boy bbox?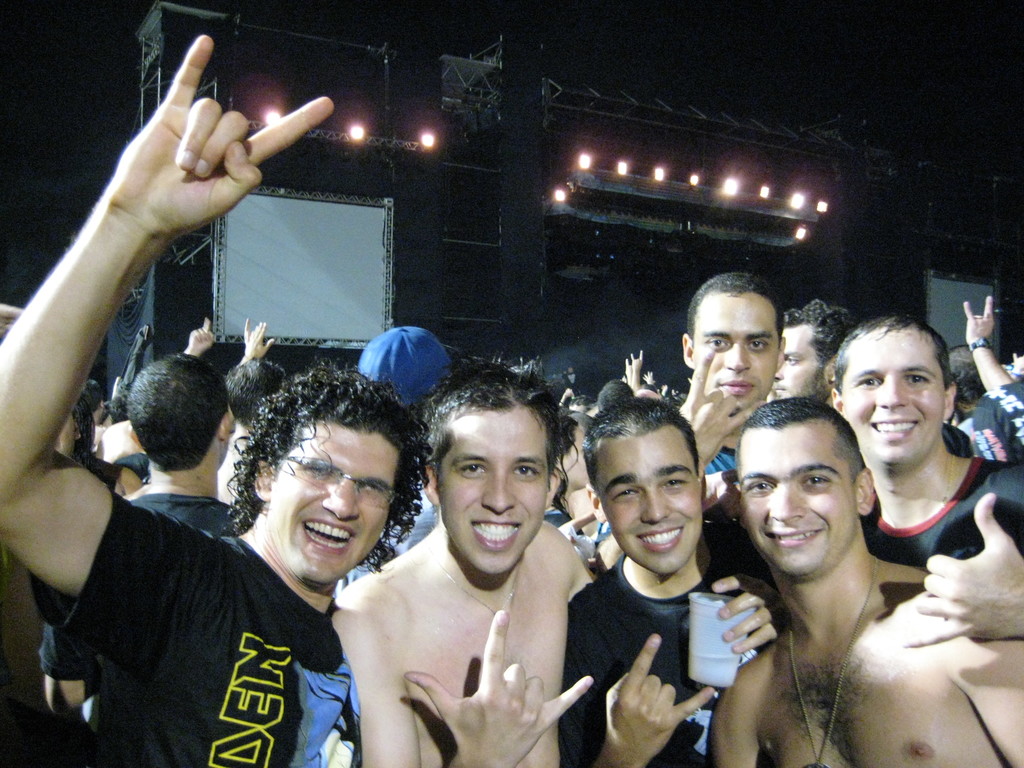
crop(566, 394, 596, 410)
